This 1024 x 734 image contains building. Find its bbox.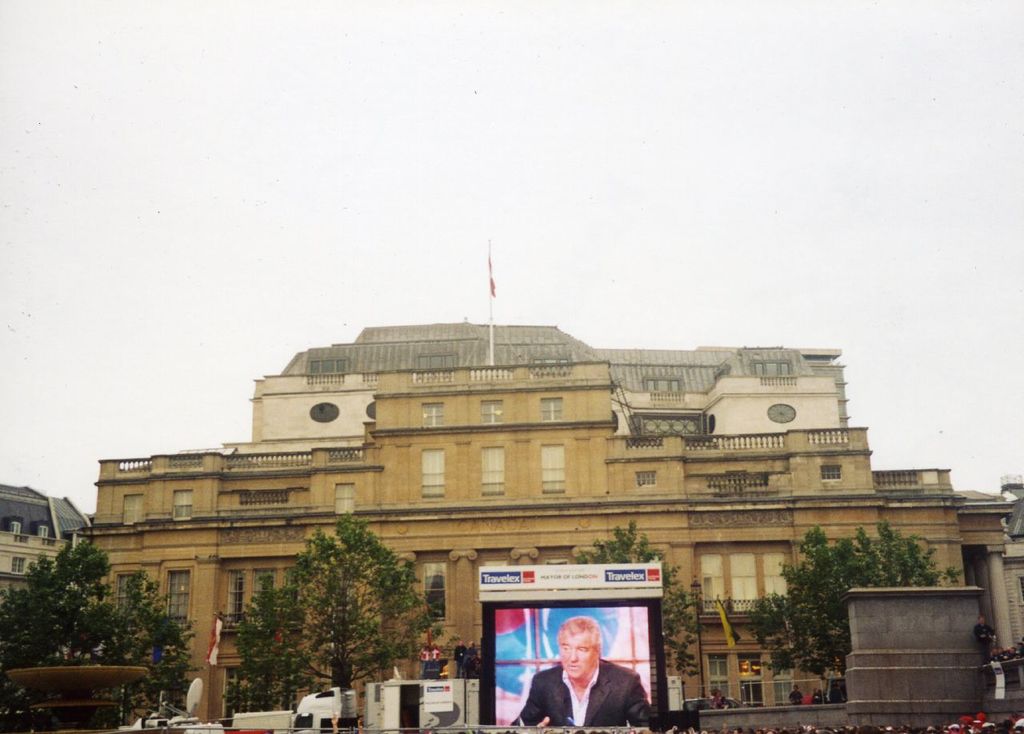
[x1=0, y1=479, x2=92, y2=610].
